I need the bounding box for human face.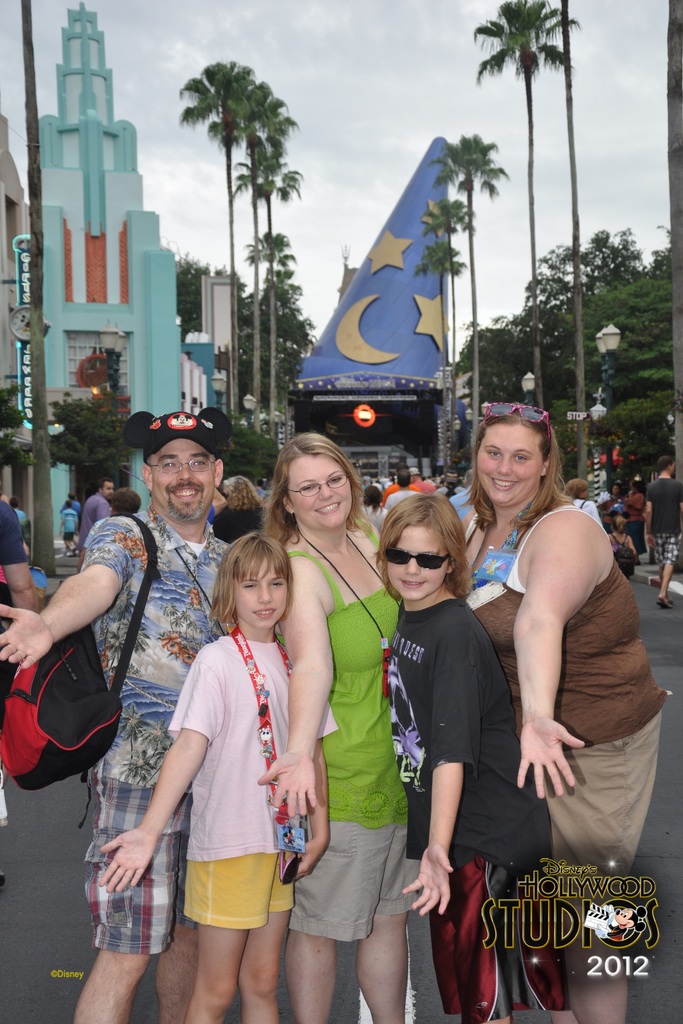
Here it is: region(475, 424, 544, 504).
